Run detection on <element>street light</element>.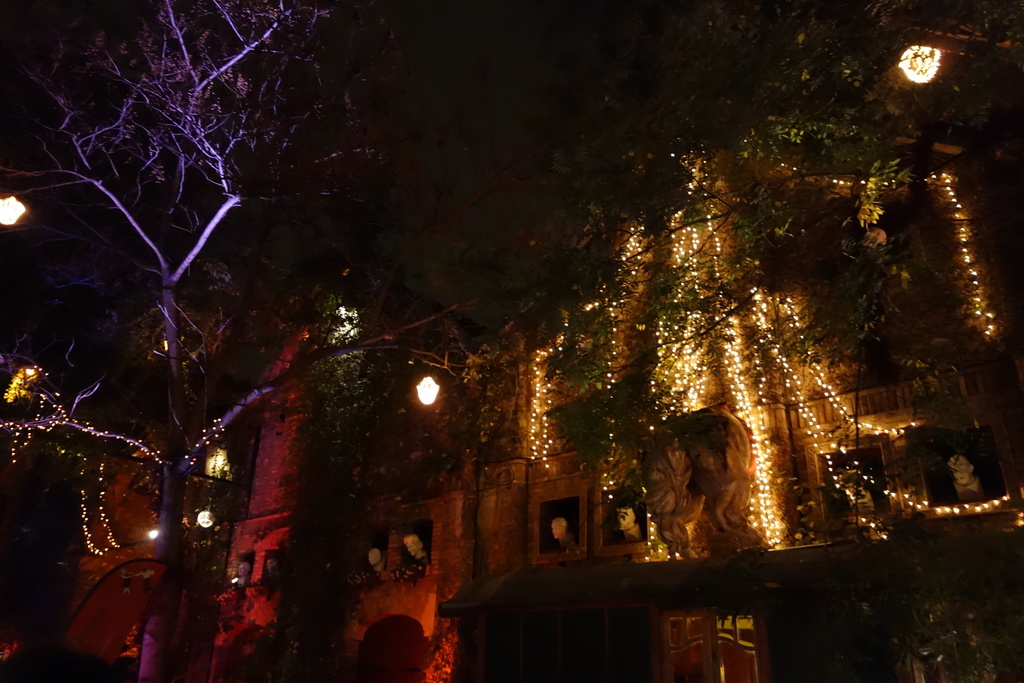
Result: locate(901, 42, 1015, 104).
